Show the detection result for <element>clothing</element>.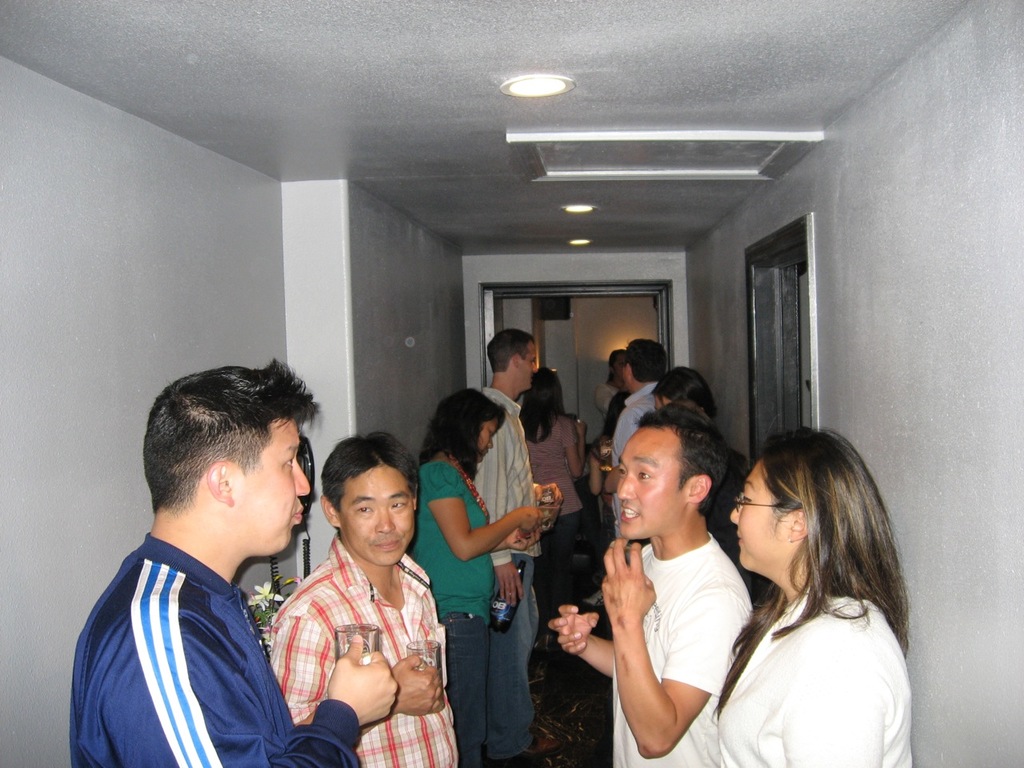
left=67, top=528, right=366, bottom=767.
